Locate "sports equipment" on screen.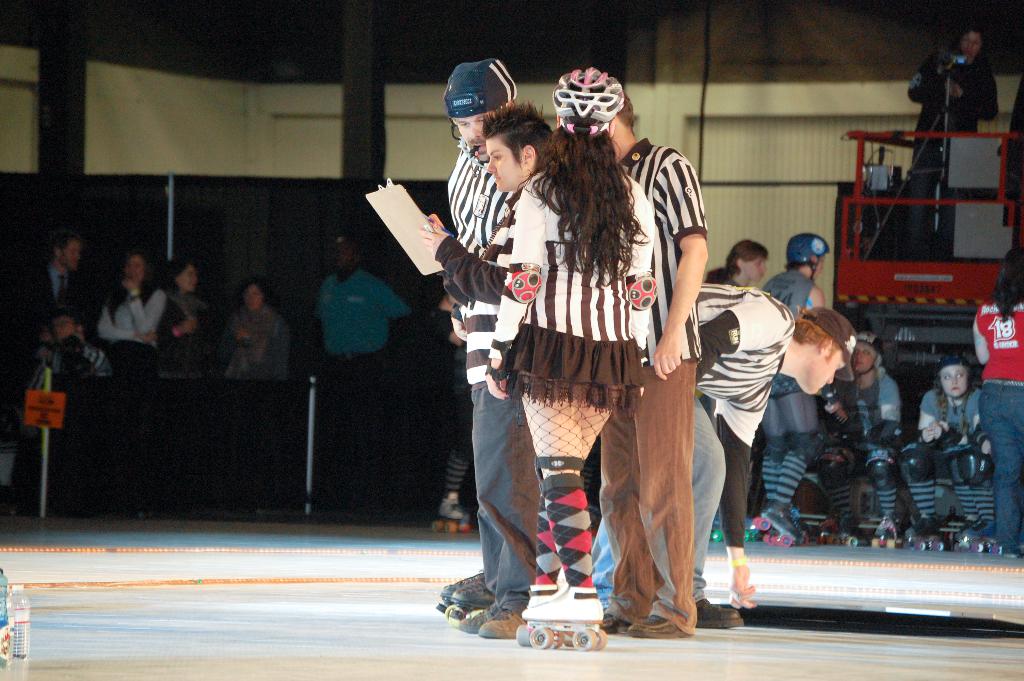
On screen at (x1=552, y1=70, x2=626, y2=137).
